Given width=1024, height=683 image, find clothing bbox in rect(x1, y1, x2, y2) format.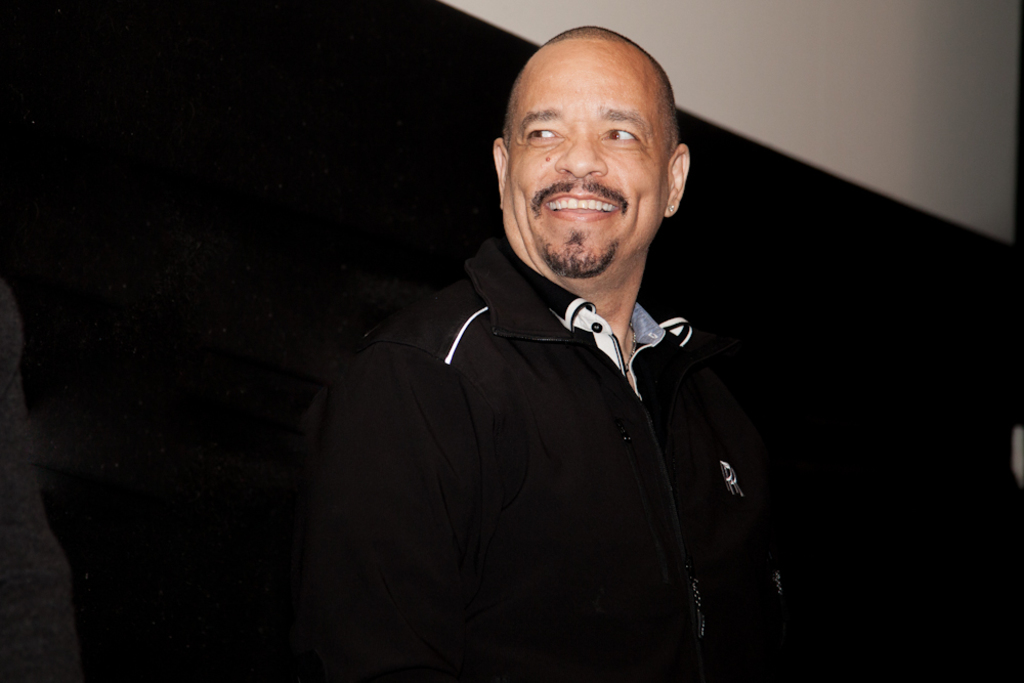
rect(293, 228, 794, 682).
